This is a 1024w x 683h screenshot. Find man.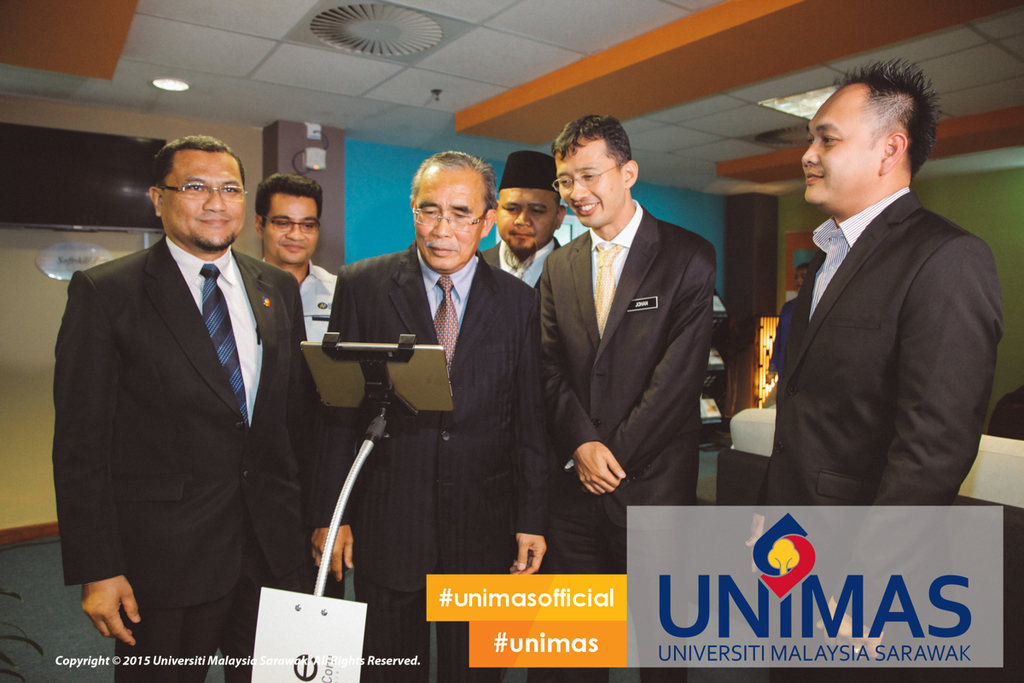
Bounding box: x1=743, y1=58, x2=1004, y2=507.
